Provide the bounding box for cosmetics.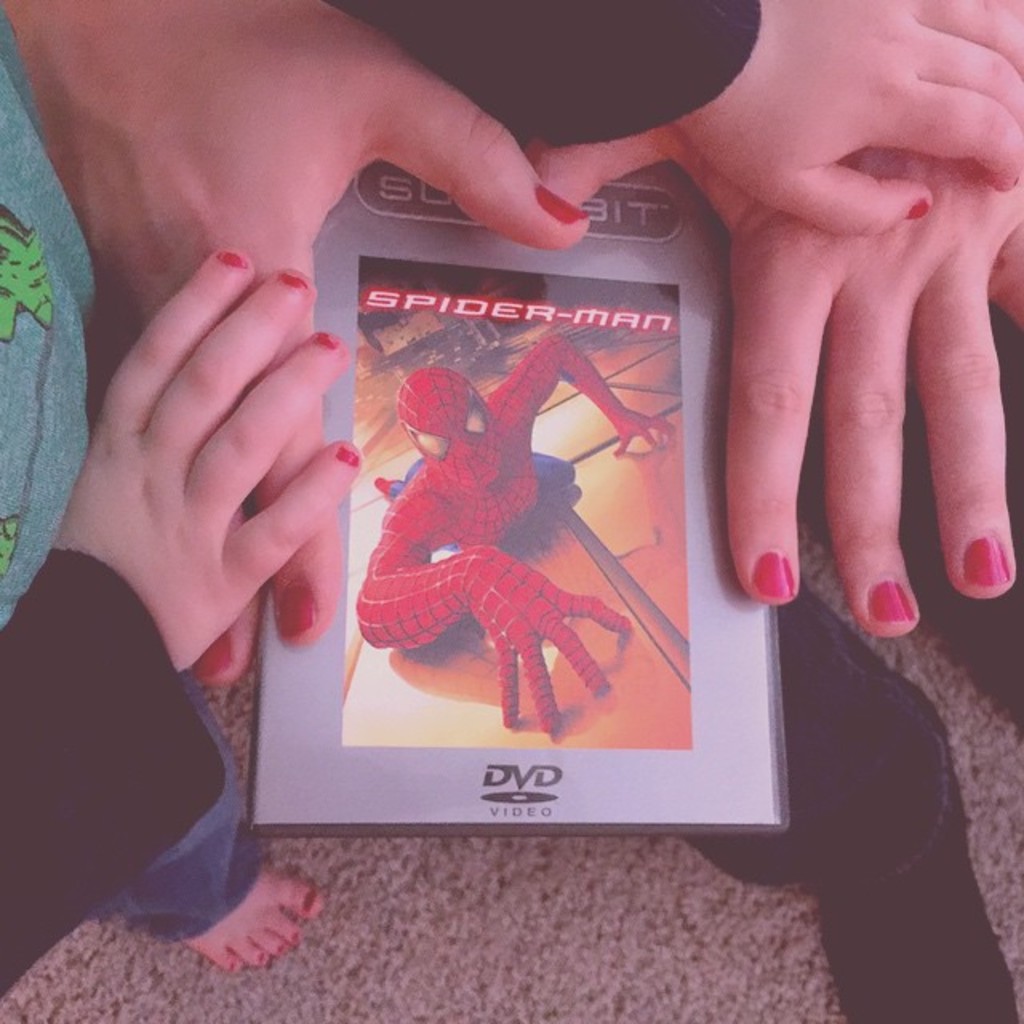
pyautogui.locateOnScreen(195, 632, 235, 682).
